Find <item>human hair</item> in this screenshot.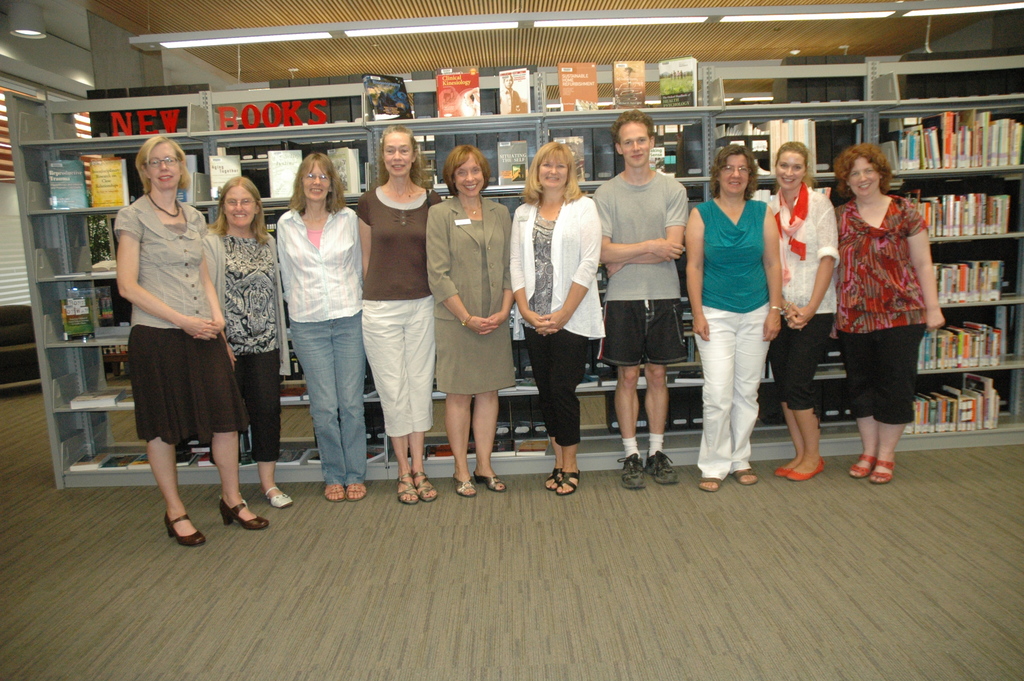
The bounding box for <item>human hair</item> is (x1=137, y1=133, x2=193, y2=193).
